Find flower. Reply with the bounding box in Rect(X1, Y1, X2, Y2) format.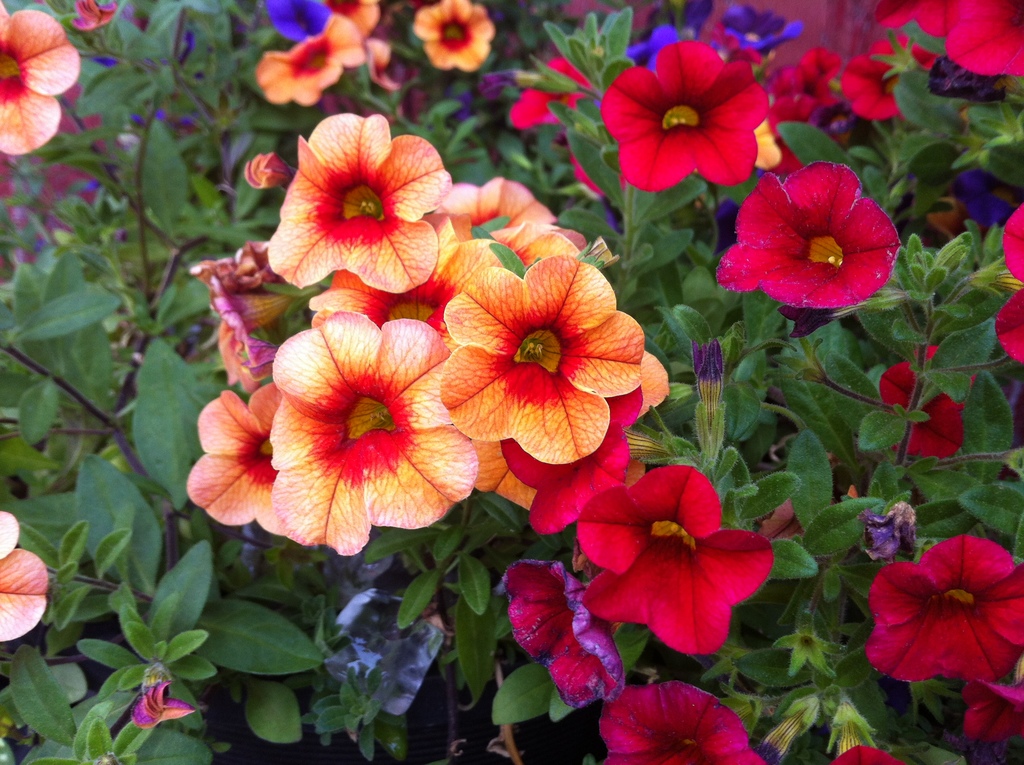
Rect(797, 45, 840, 106).
